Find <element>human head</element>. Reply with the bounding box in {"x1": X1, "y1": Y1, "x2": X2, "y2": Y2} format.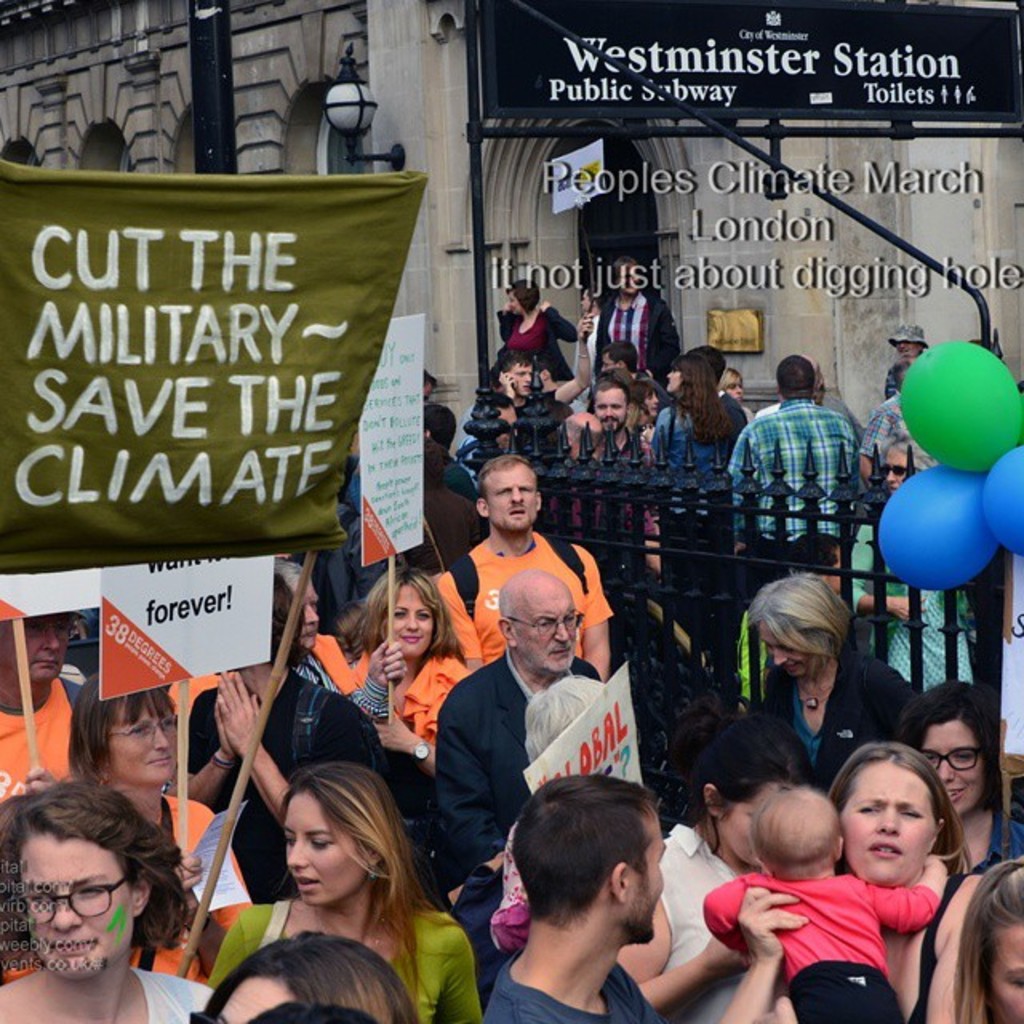
{"x1": 890, "y1": 322, "x2": 931, "y2": 354}.
